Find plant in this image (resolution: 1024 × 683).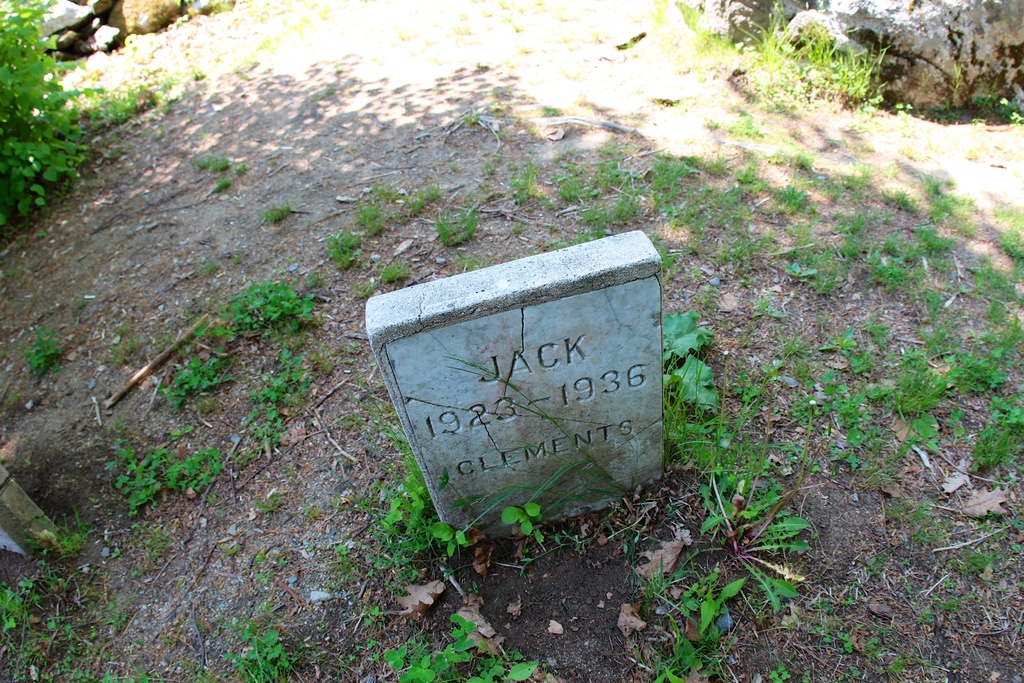
box=[224, 602, 296, 682].
